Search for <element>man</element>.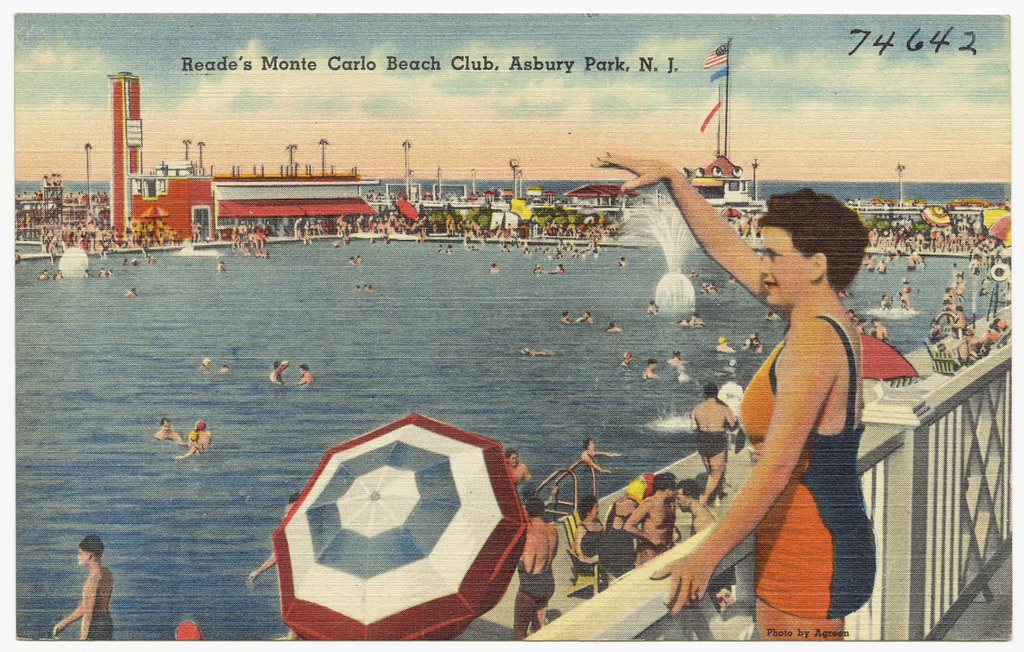
Found at <region>692, 382, 737, 507</region>.
